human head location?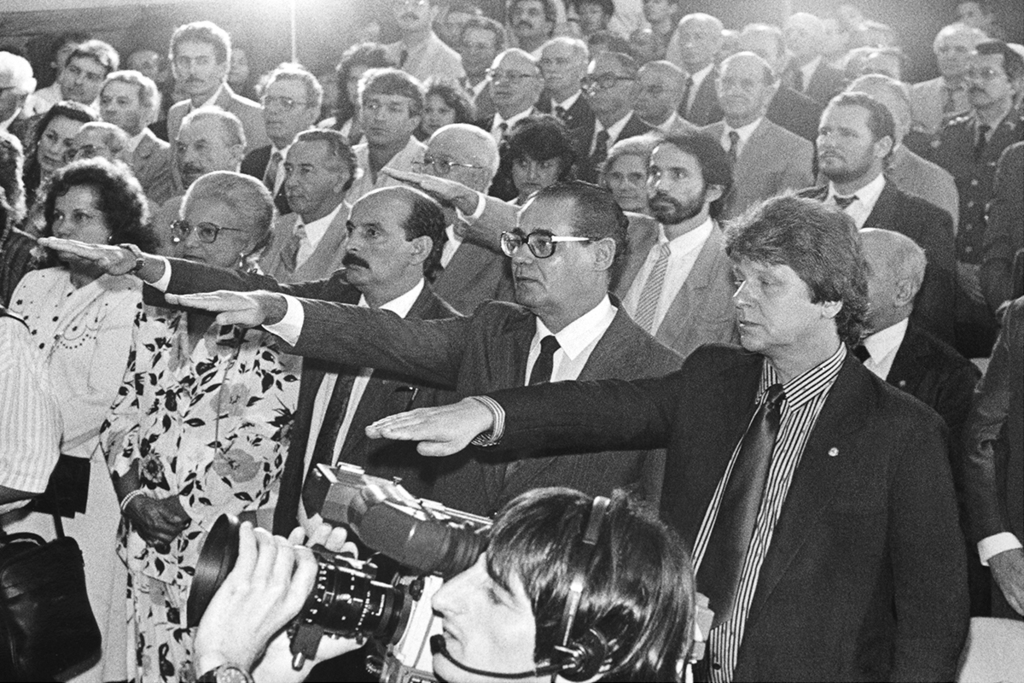
bbox=(265, 66, 316, 137)
